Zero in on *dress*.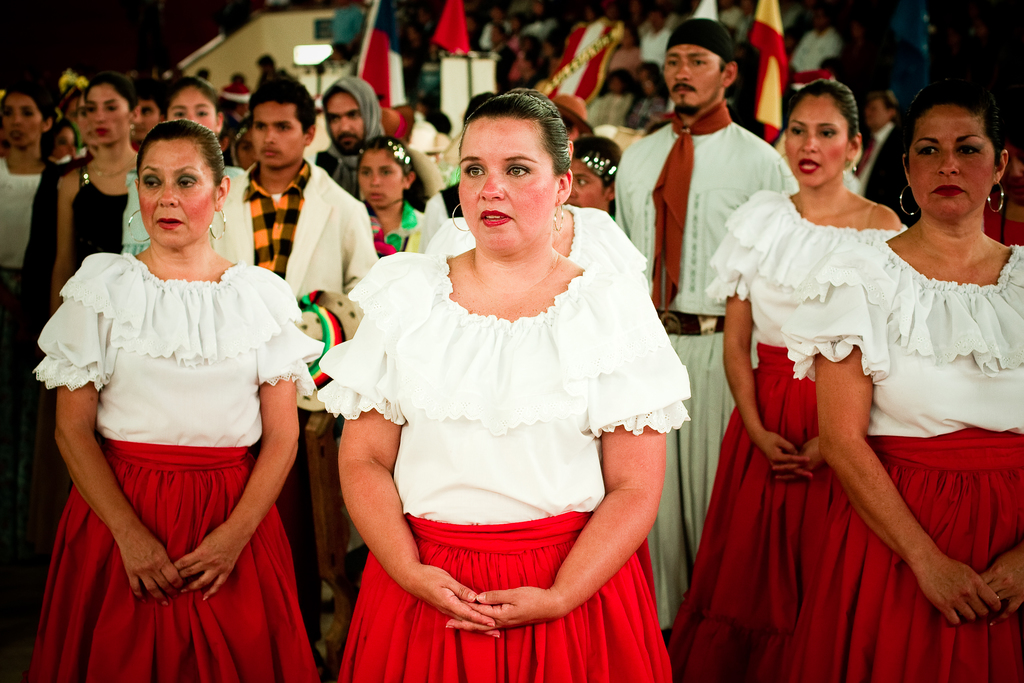
Zeroed in: 68, 167, 127, 265.
